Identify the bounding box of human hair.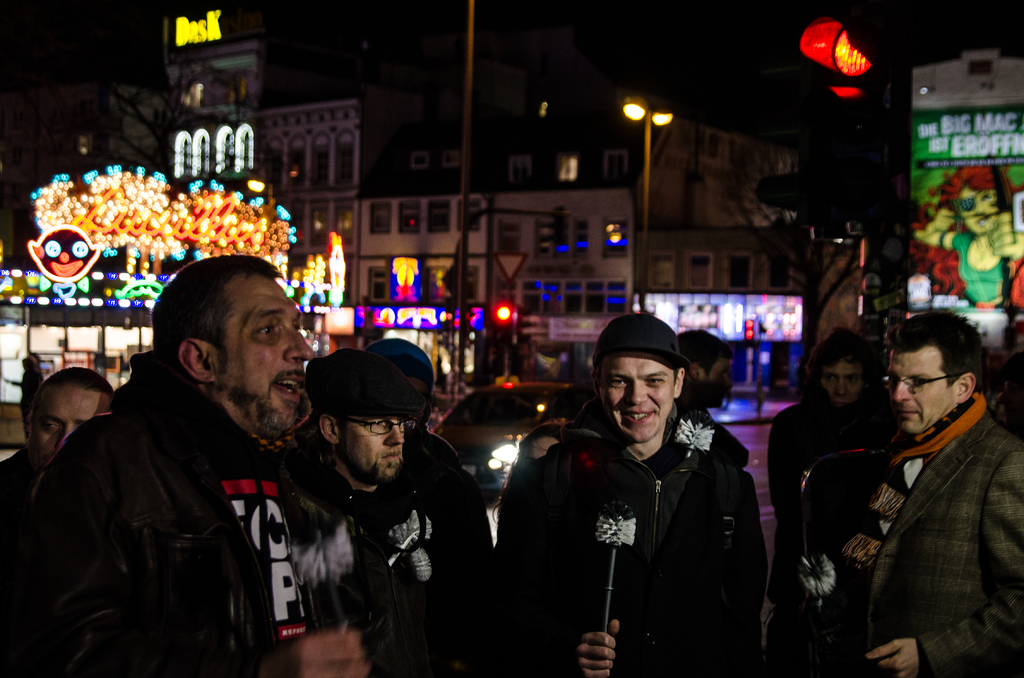
150/250/282/380.
